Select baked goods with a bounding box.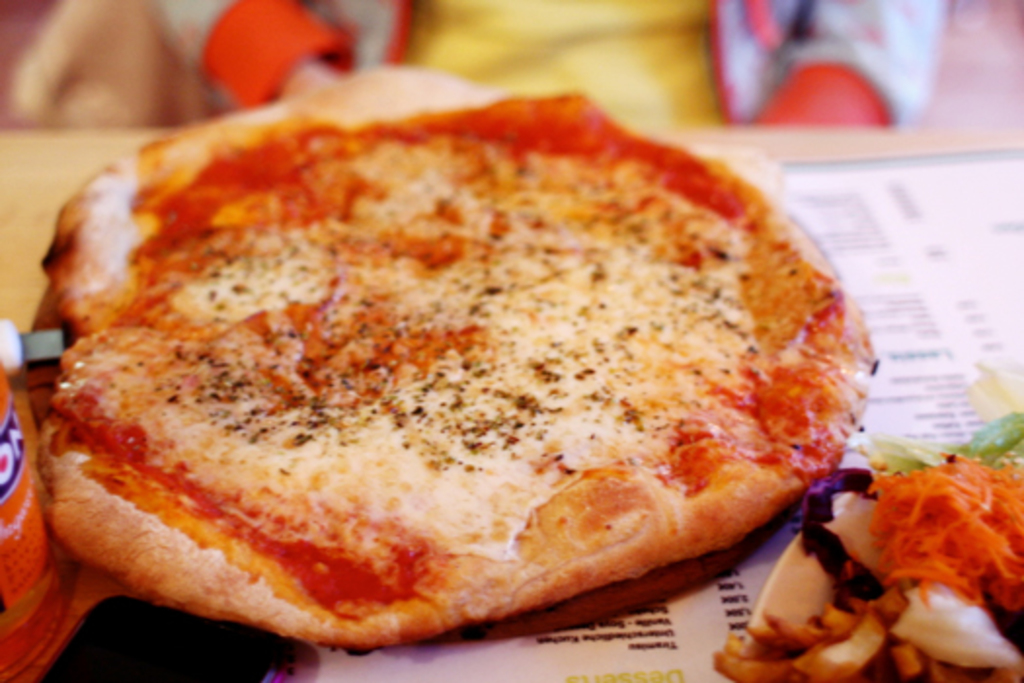
region(714, 412, 1022, 681).
